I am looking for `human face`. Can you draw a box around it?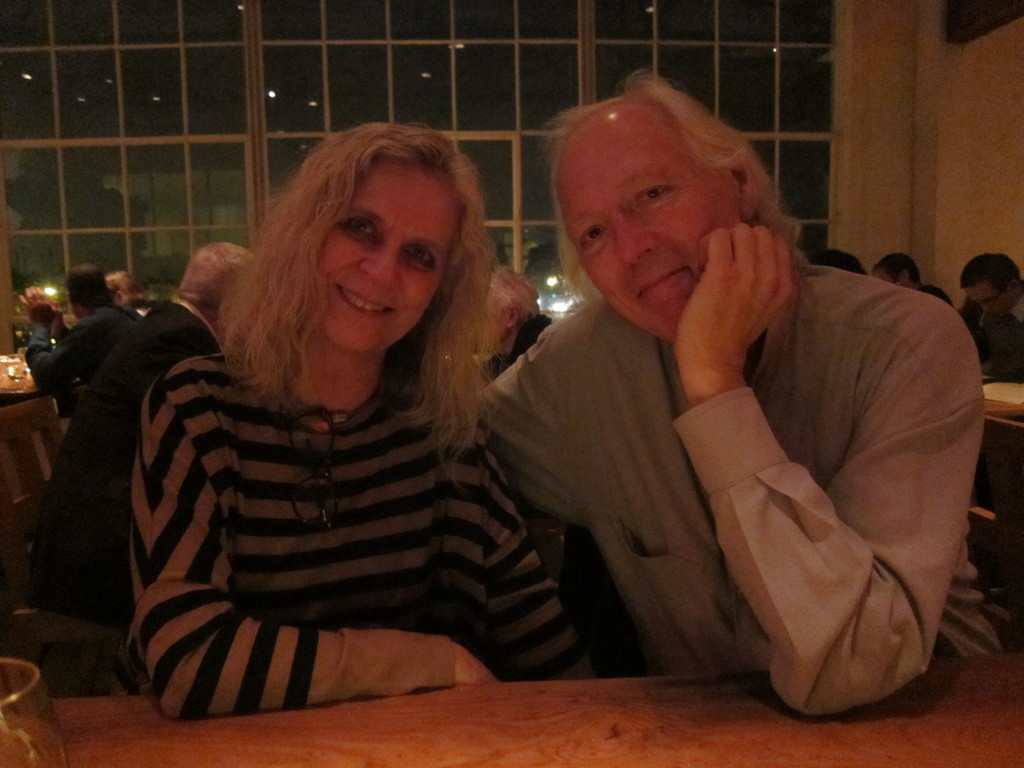
Sure, the bounding box is [left=317, top=176, right=477, bottom=352].
